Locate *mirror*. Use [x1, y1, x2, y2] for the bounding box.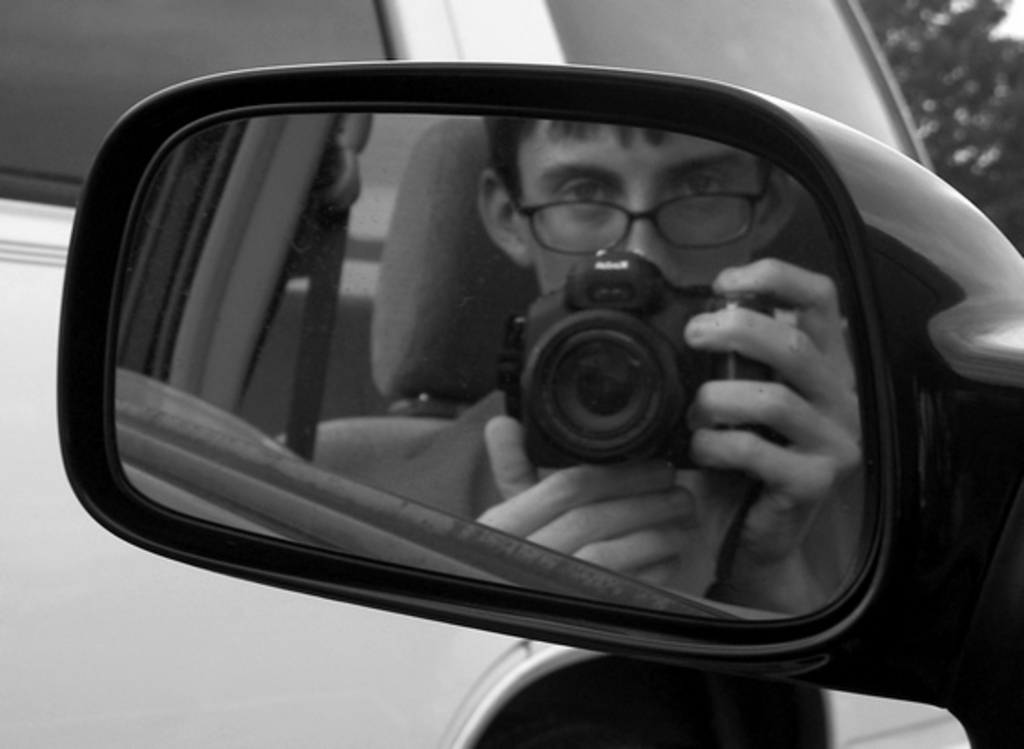
[95, 100, 880, 651].
